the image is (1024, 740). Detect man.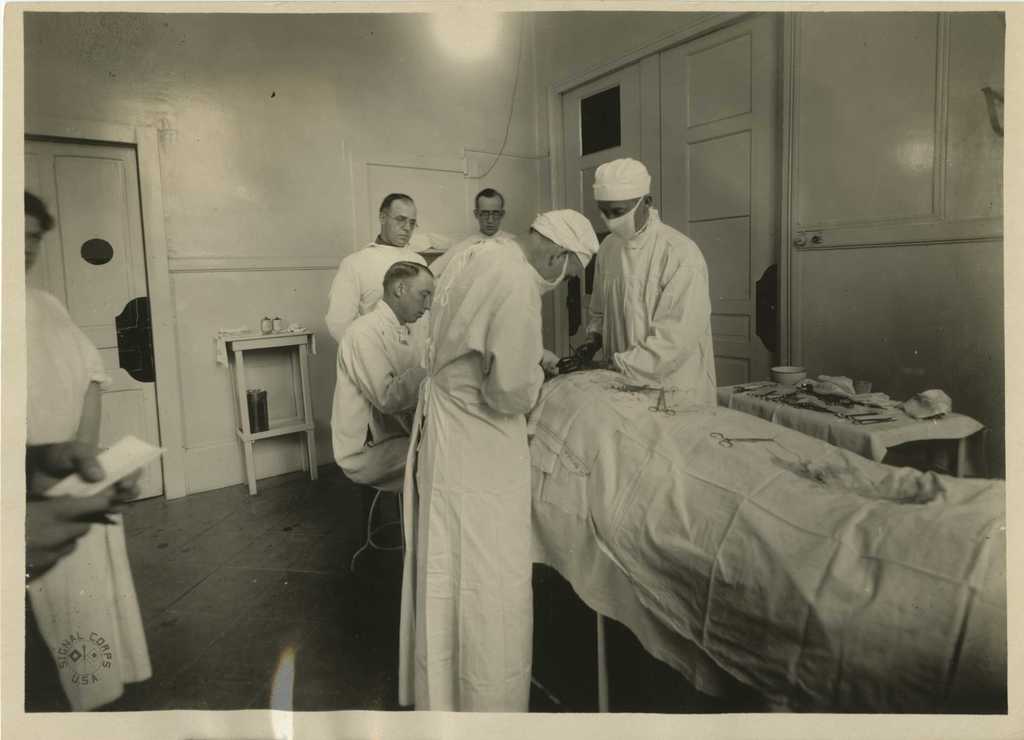
Detection: box(19, 439, 145, 709).
